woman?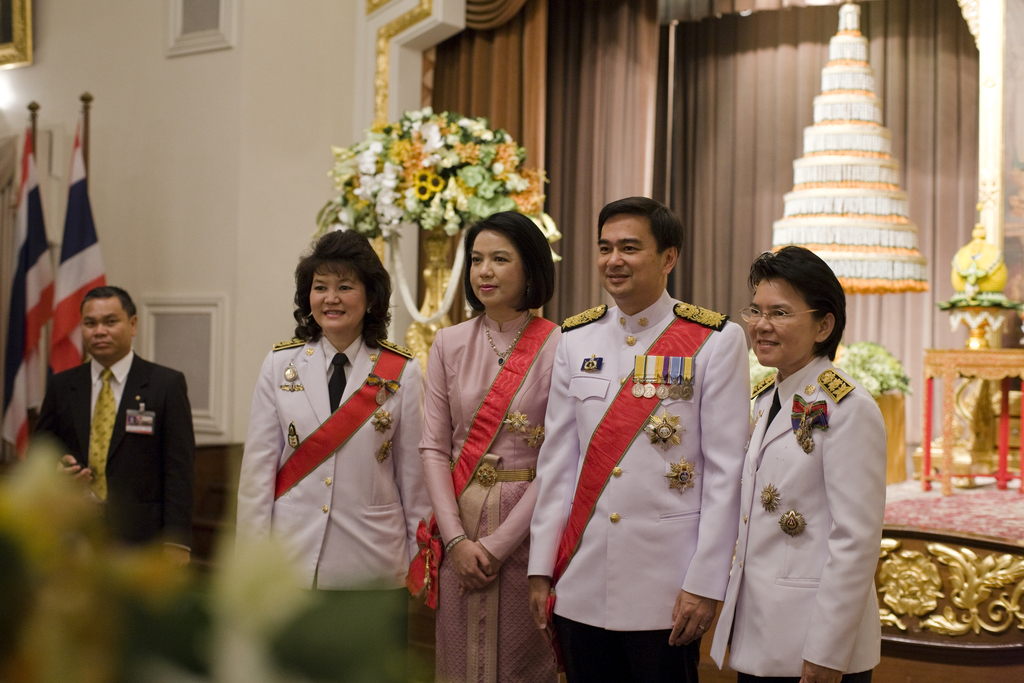
pyautogui.locateOnScreen(410, 204, 573, 682)
